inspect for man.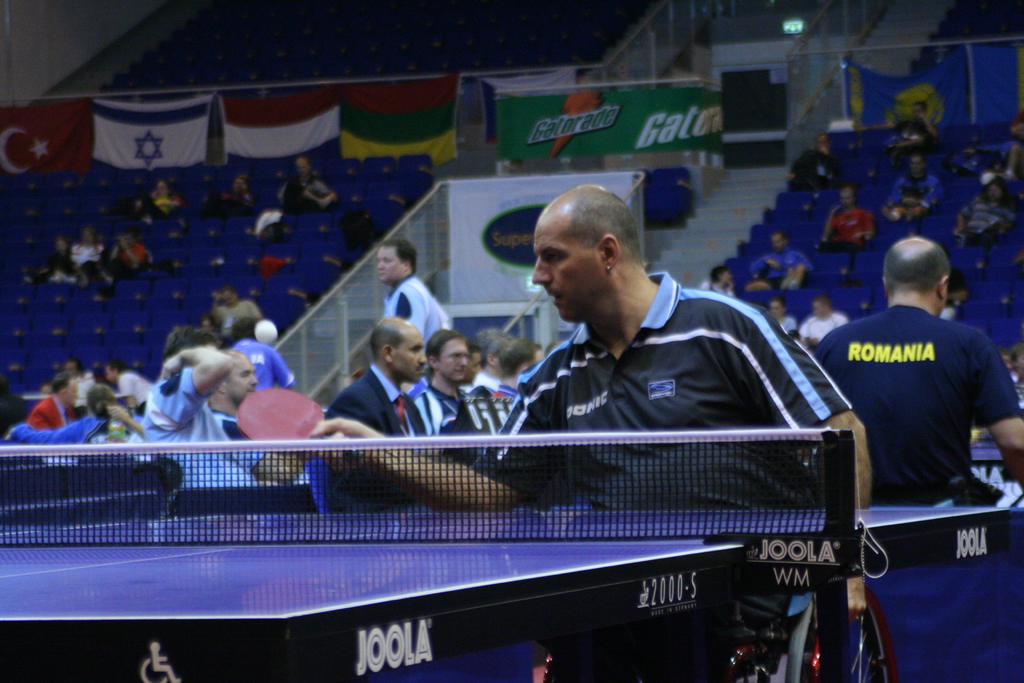
Inspection: 474, 331, 509, 382.
